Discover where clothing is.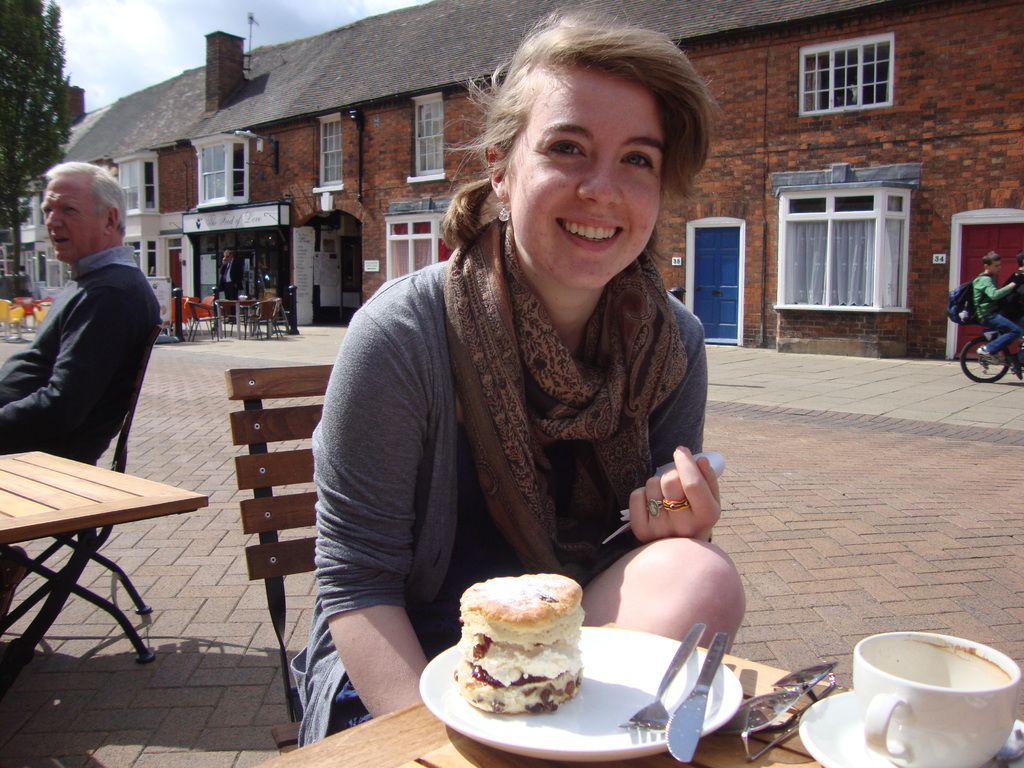
Discovered at 294,214,710,754.
